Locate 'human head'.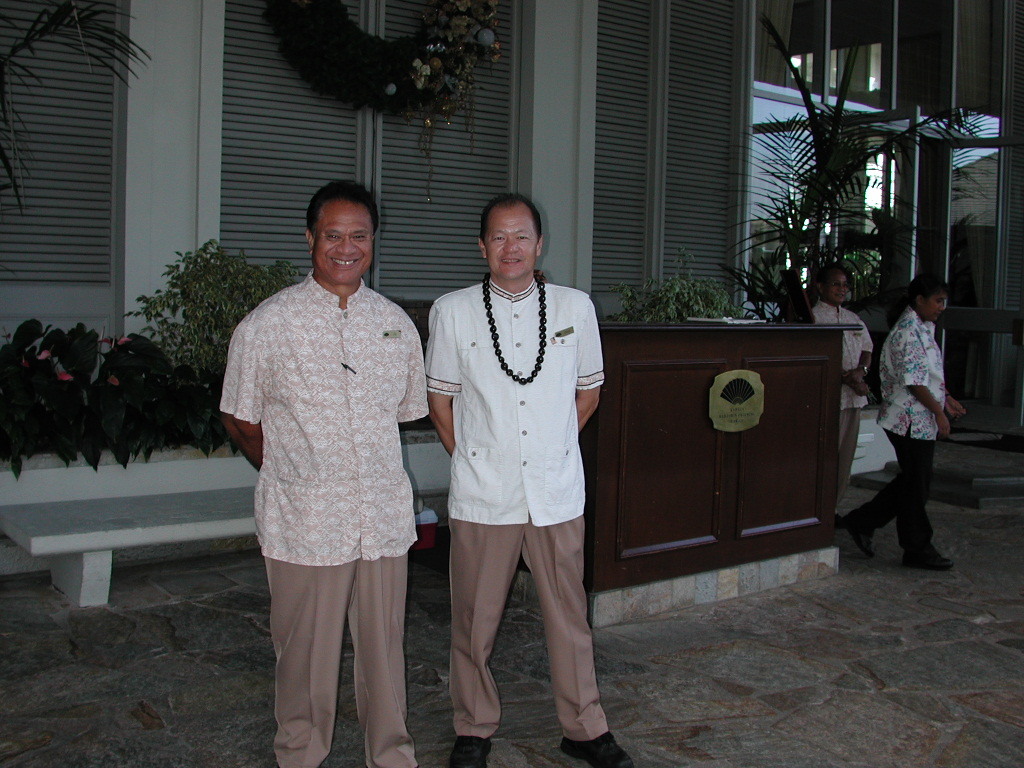
Bounding box: 812:264:854:303.
